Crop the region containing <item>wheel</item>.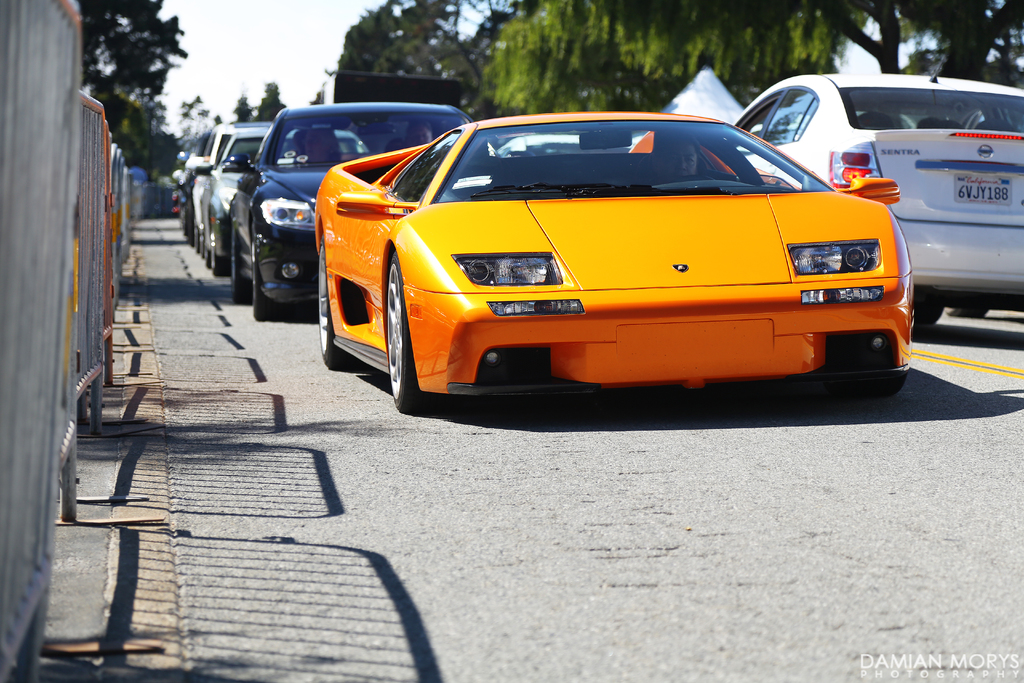
Crop region: {"x1": 234, "y1": 246, "x2": 251, "y2": 303}.
